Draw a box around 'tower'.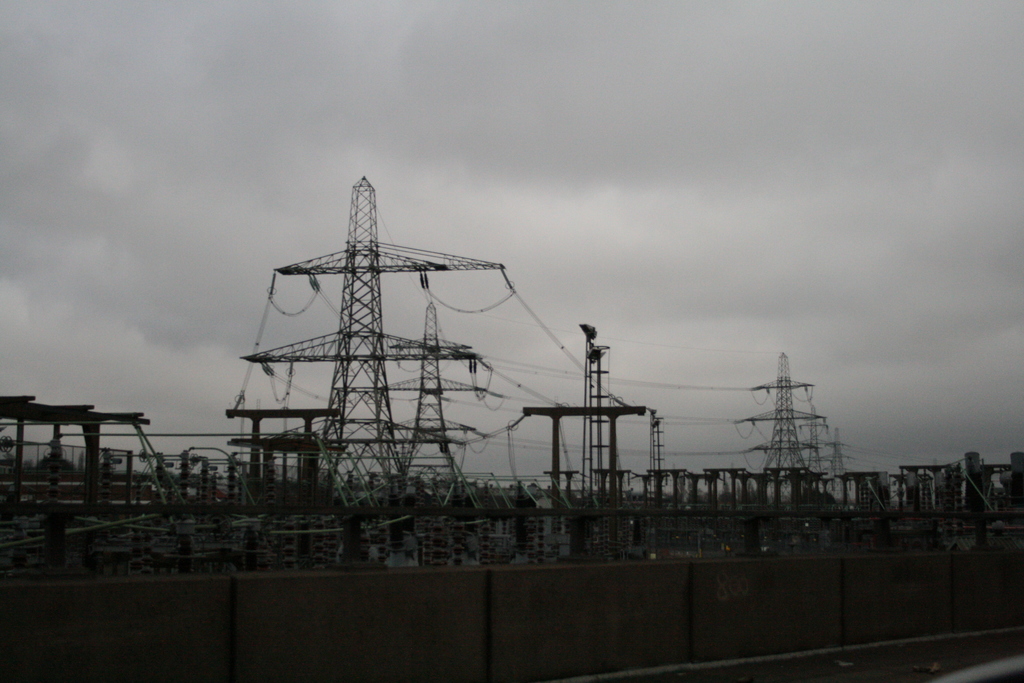
pyautogui.locateOnScreen(744, 360, 819, 483).
